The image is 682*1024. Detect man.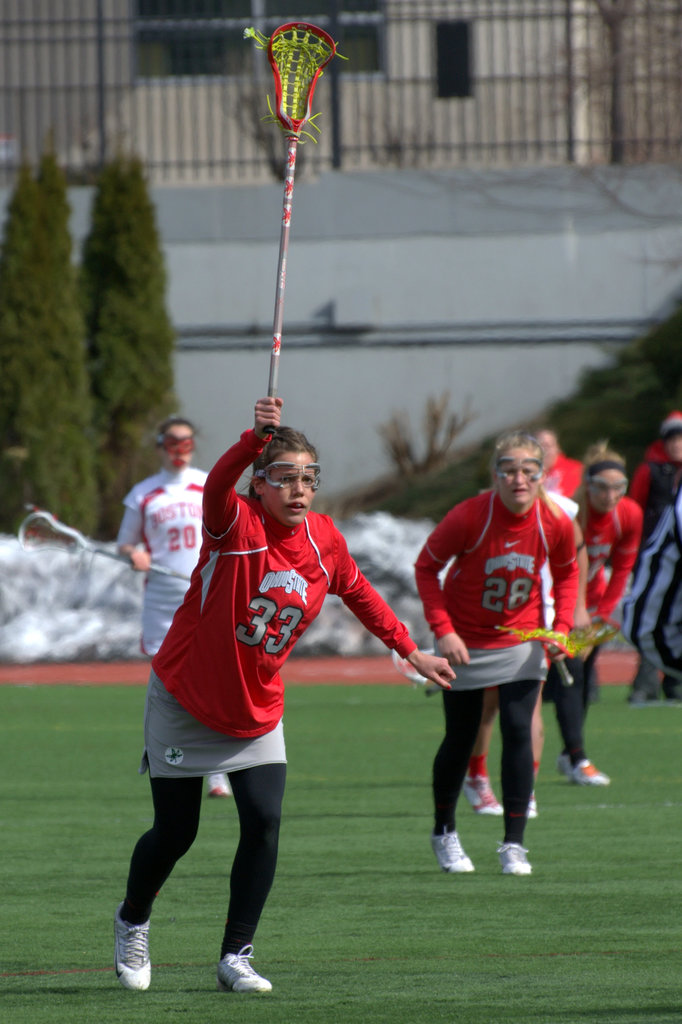
Detection: x1=537 y1=431 x2=585 y2=503.
